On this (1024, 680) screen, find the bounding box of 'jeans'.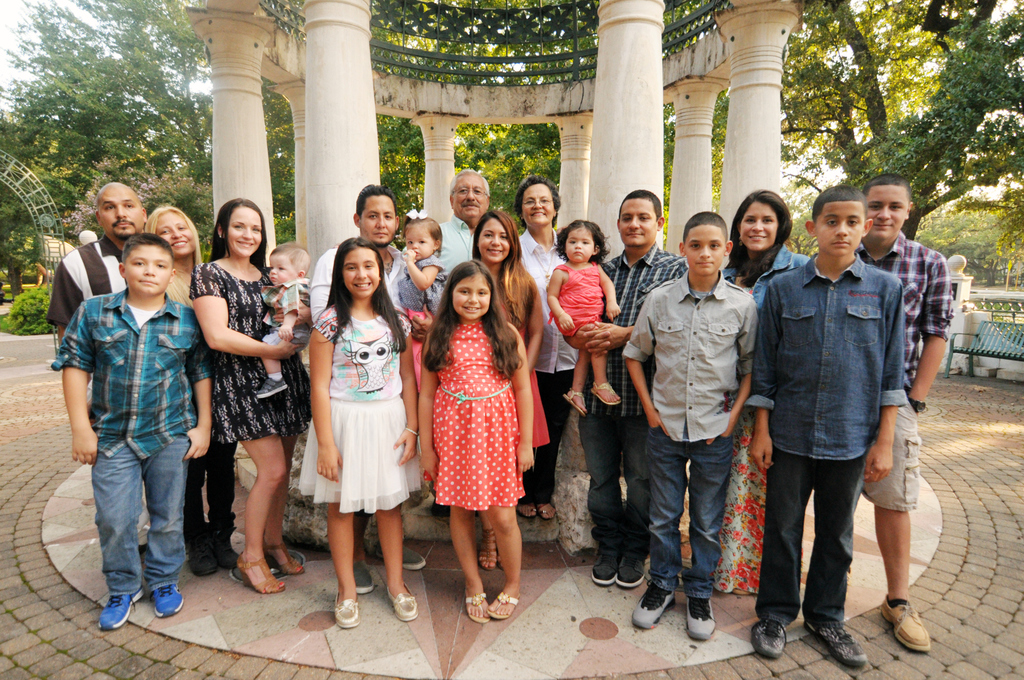
Bounding box: l=79, t=416, r=192, b=630.
